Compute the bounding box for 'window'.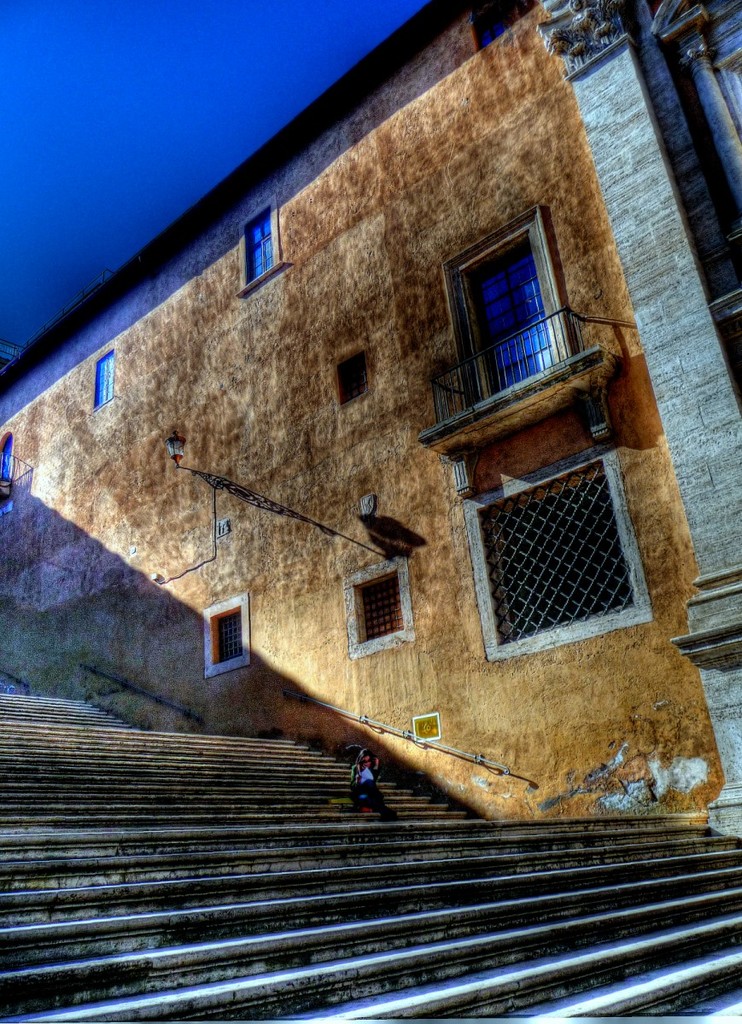
Rect(240, 207, 280, 291).
